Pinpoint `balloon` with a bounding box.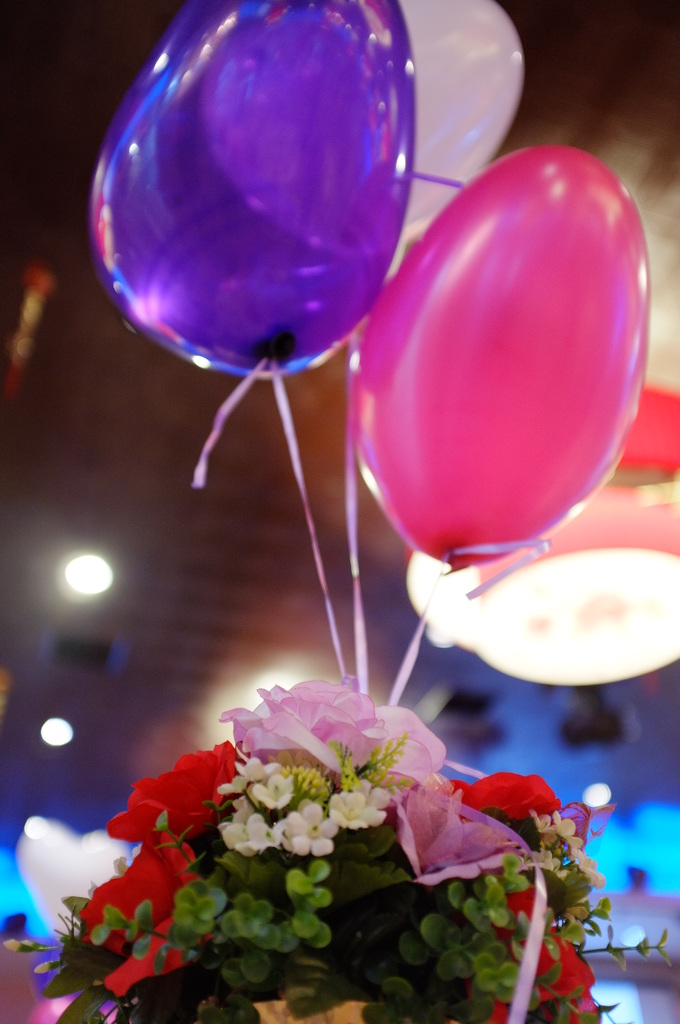
bbox=[87, 0, 411, 366].
